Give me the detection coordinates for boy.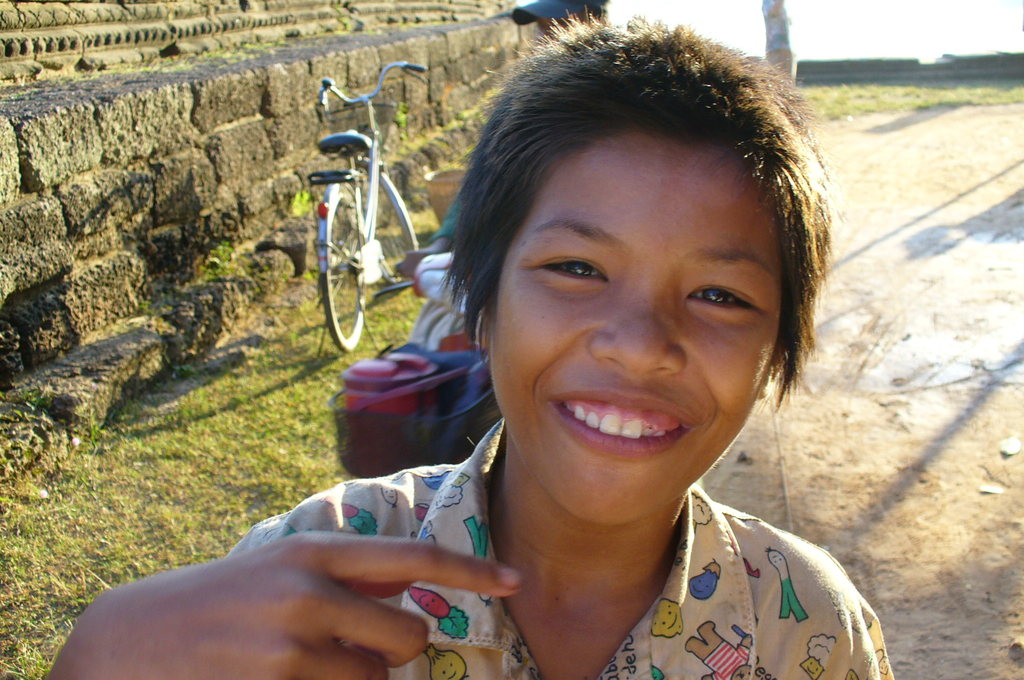
Rect(47, 26, 892, 679).
